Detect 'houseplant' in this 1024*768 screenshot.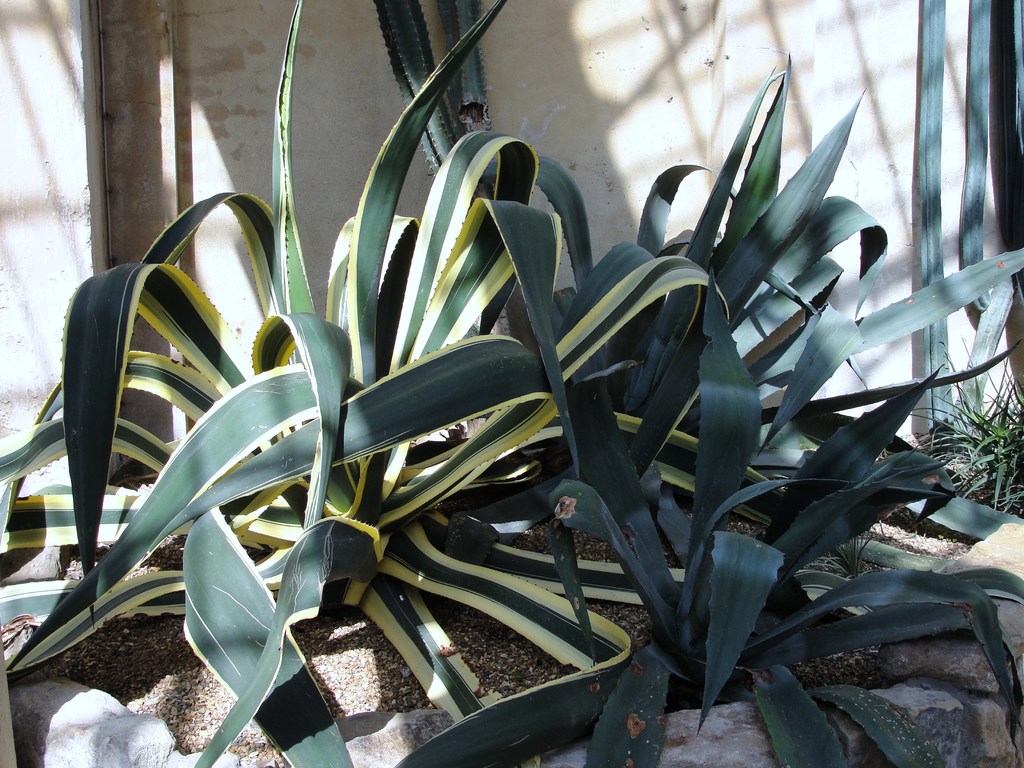
Detection: [x1=0, y1=0, x2=1023, y2=767].
